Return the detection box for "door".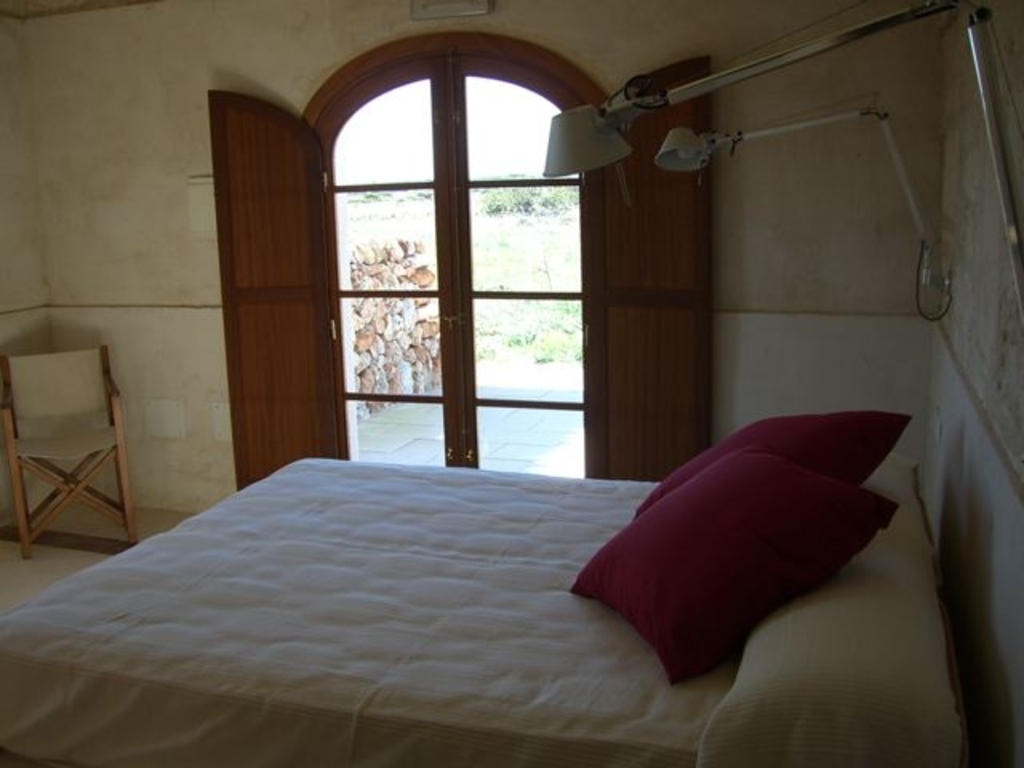
left=200, top=67, right=341, bottom=501.
